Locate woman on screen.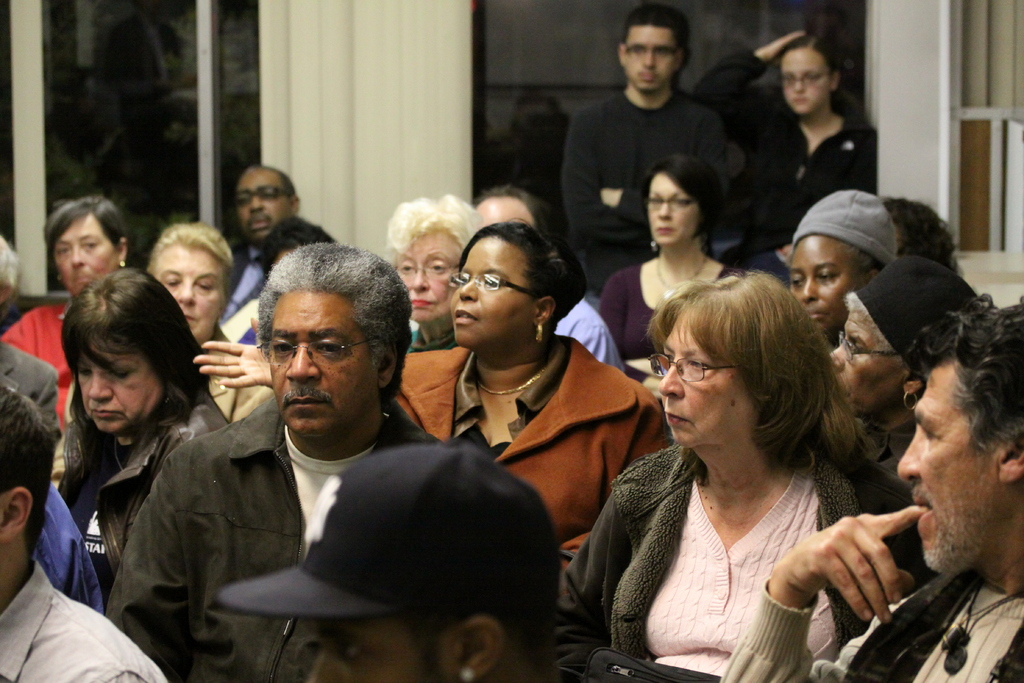
On screen at bbox(388, 220, 674, 567).
